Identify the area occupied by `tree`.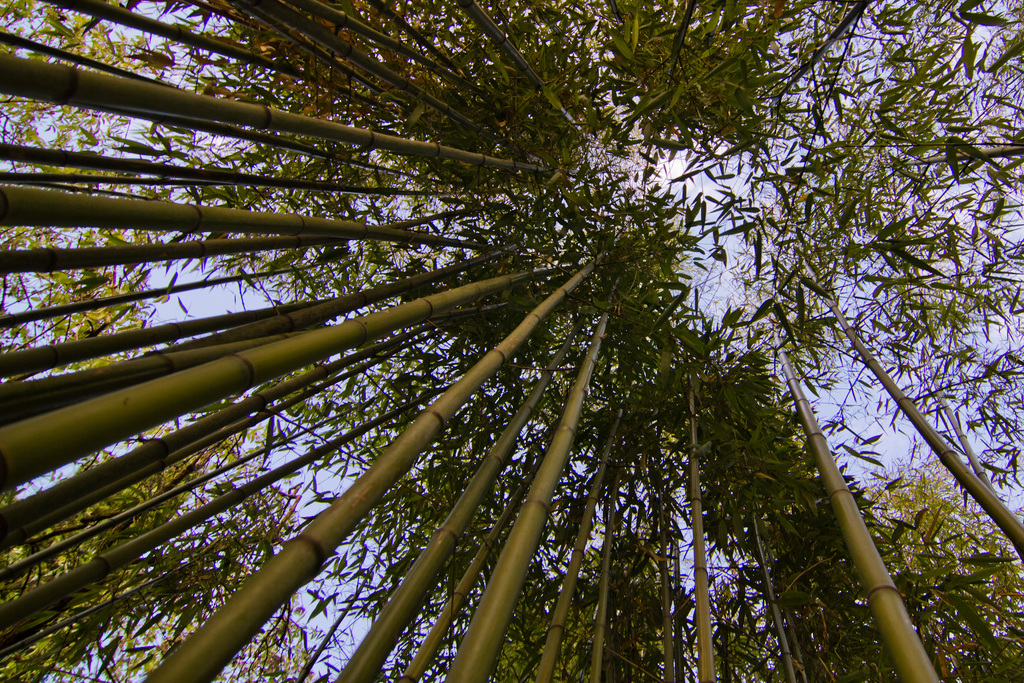
Area: [0, 0, 1023, 682].
